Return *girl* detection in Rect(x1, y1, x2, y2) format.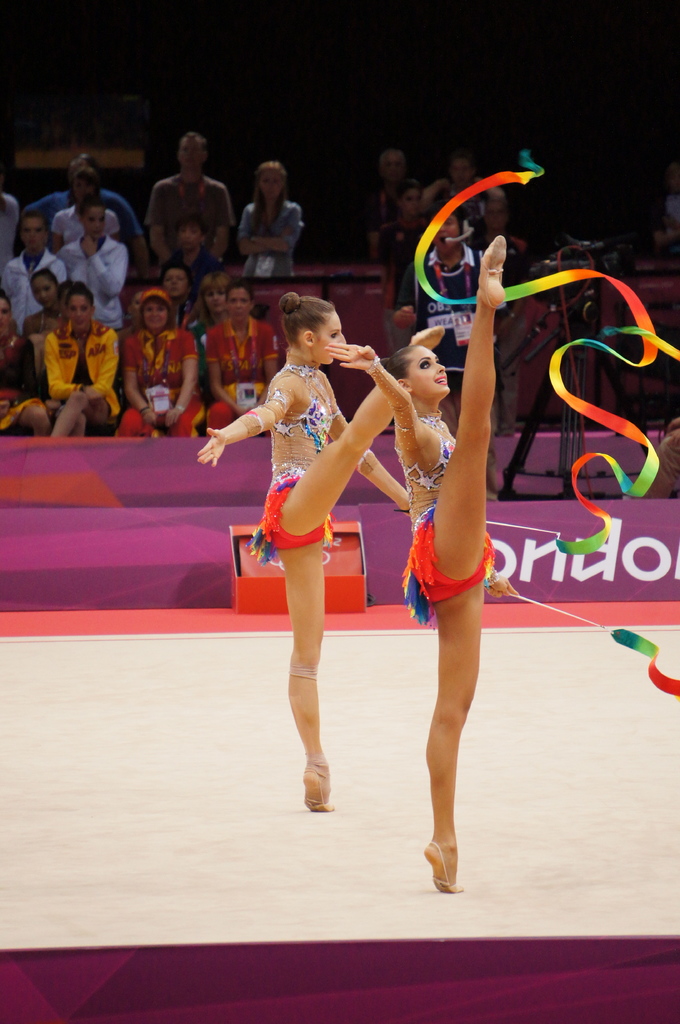
Rect(200, 296, 447, 812).
